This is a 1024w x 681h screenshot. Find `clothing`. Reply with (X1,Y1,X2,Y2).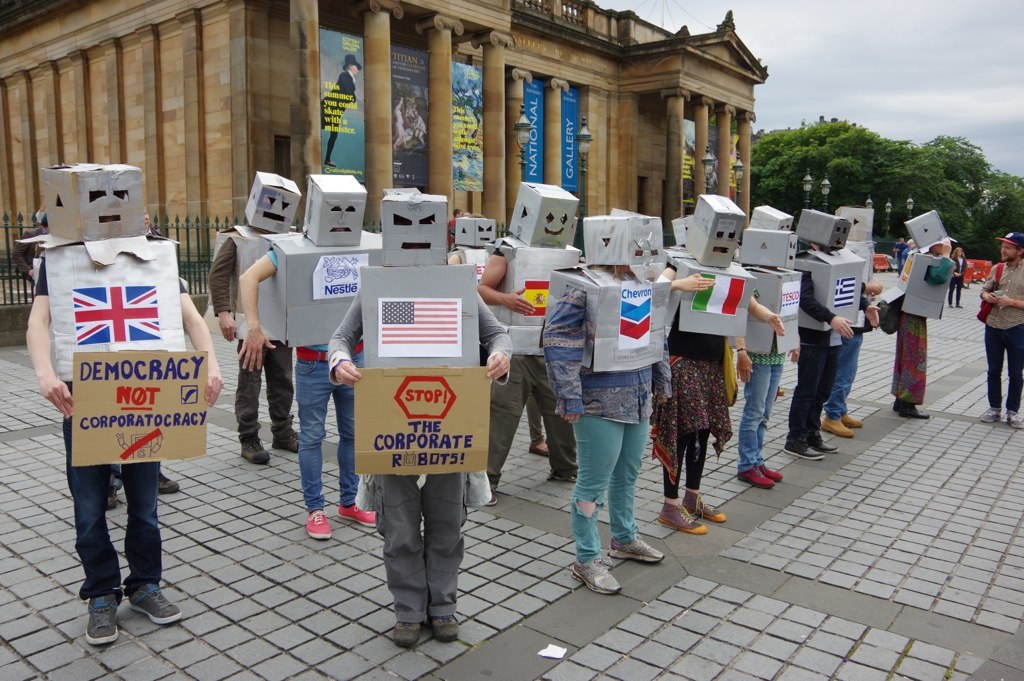
(802,261,851,442).
